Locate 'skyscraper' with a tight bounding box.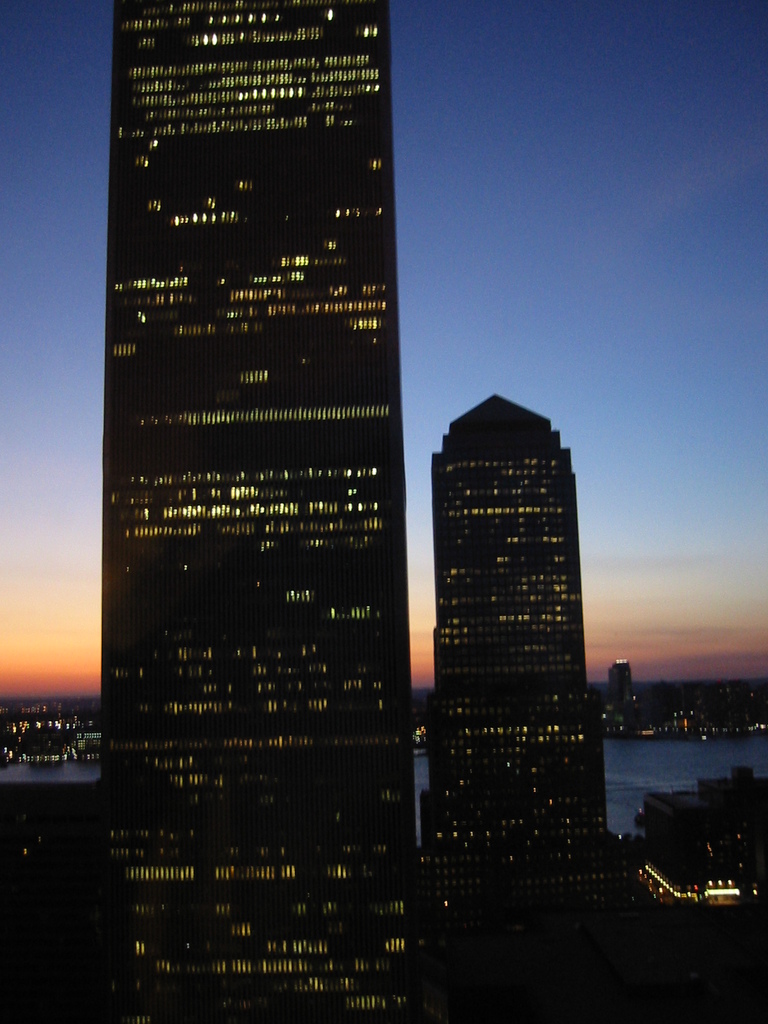
80:0:449:950.
